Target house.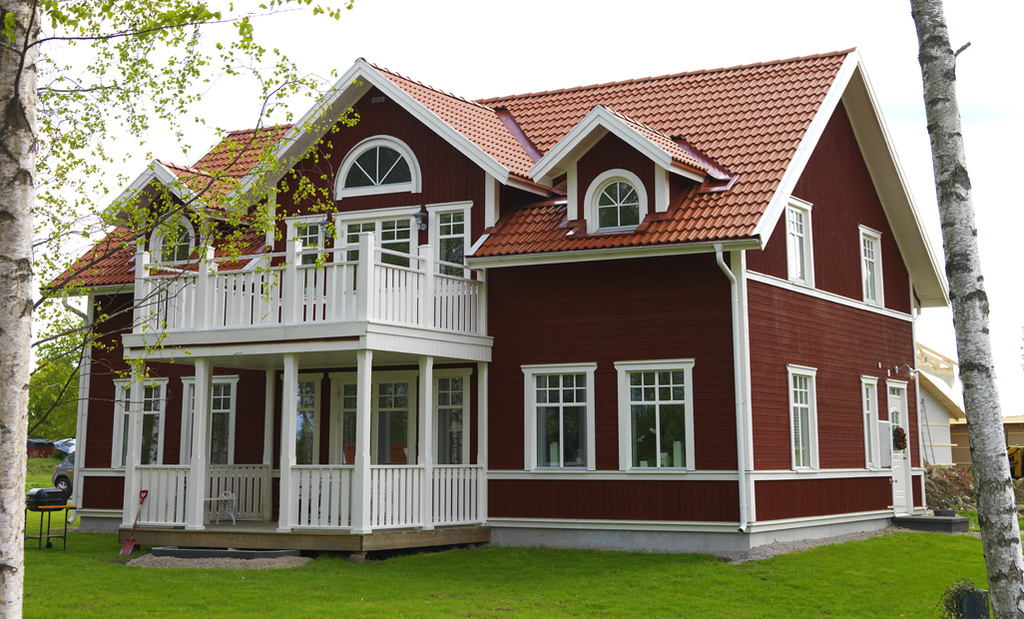
Target region: [x1=910, y1=345, x2=967, y2=468].
